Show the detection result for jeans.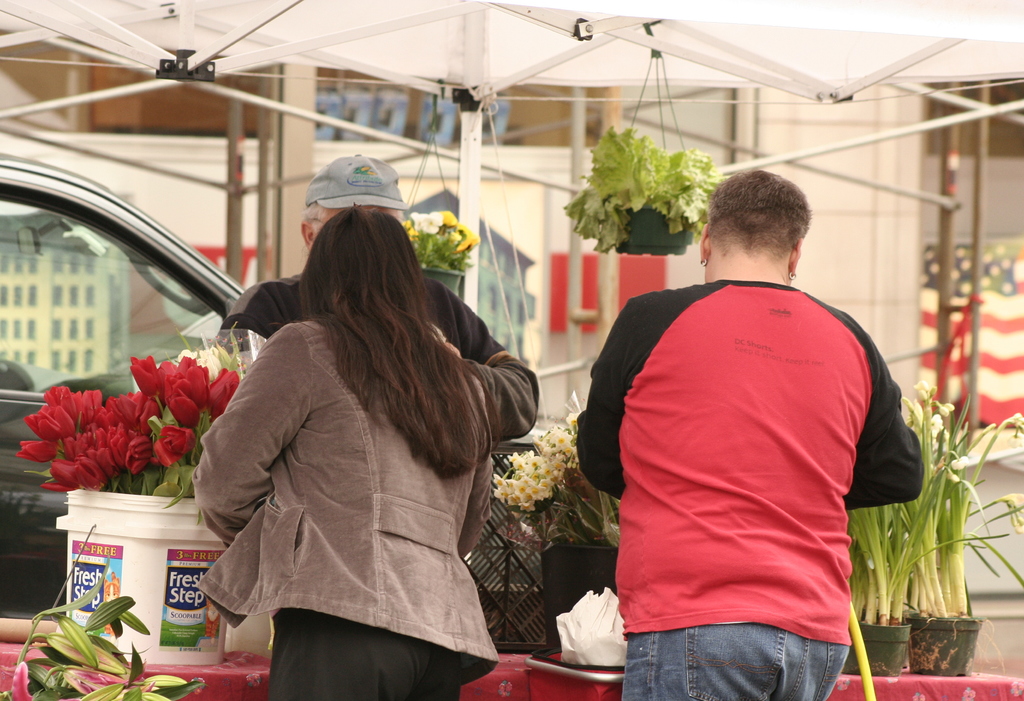
{"left": 621, "top": 623, "right": 845, "bottom": 700}.
